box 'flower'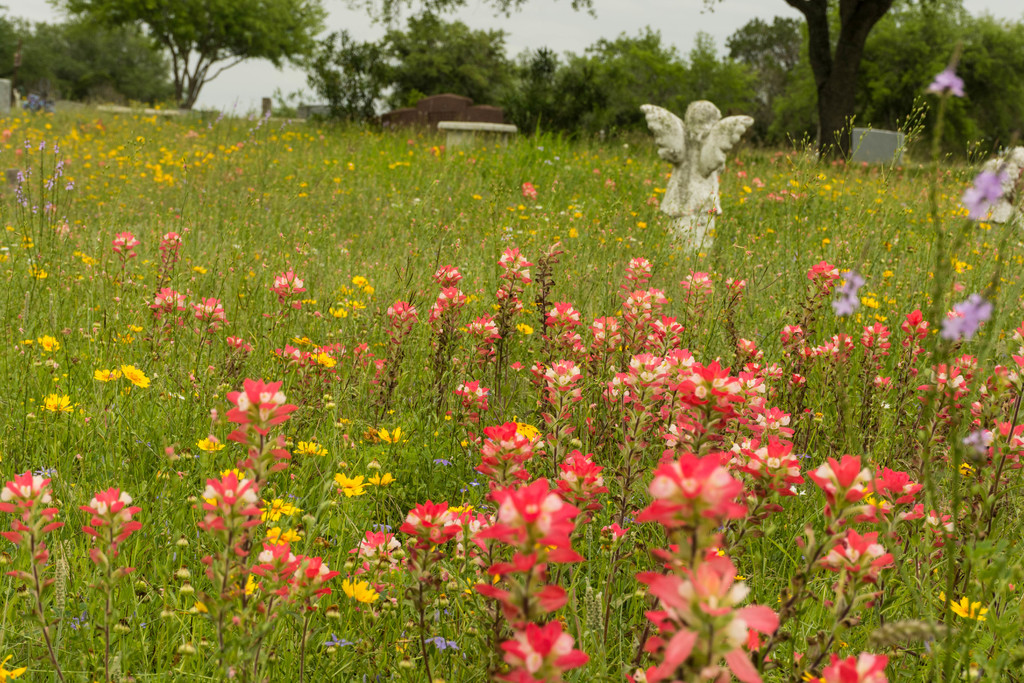
[x1=520, y1=181, x2=533, y2=202]
